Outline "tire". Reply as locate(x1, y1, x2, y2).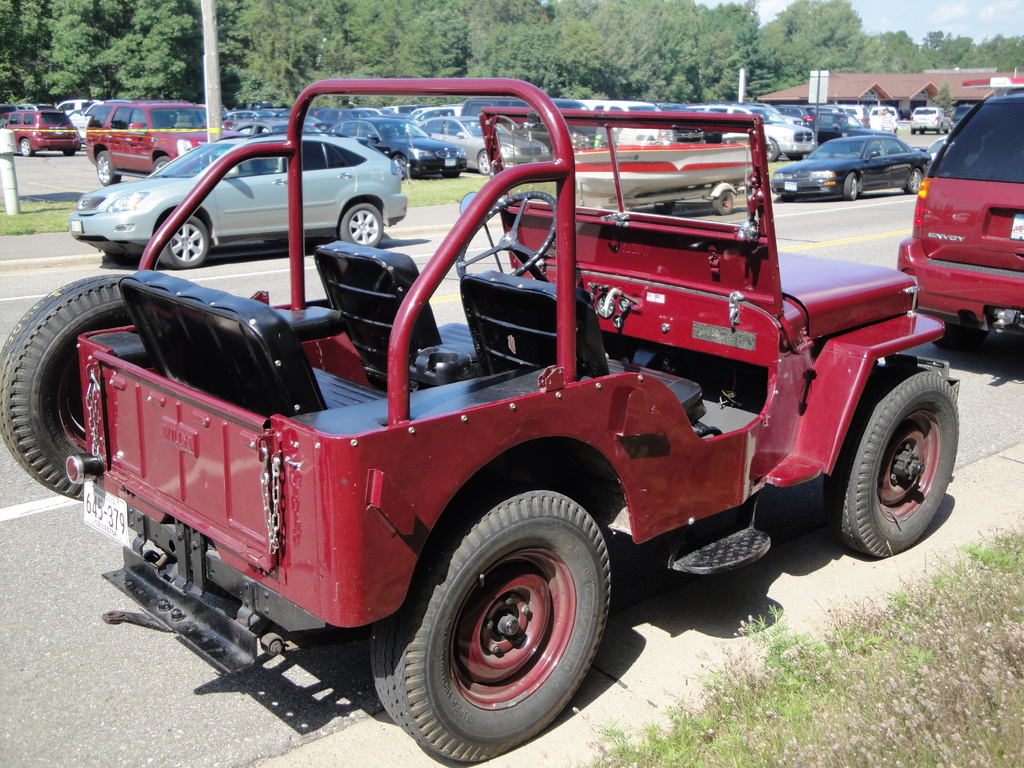
locate(768, 138, 779, 161).
